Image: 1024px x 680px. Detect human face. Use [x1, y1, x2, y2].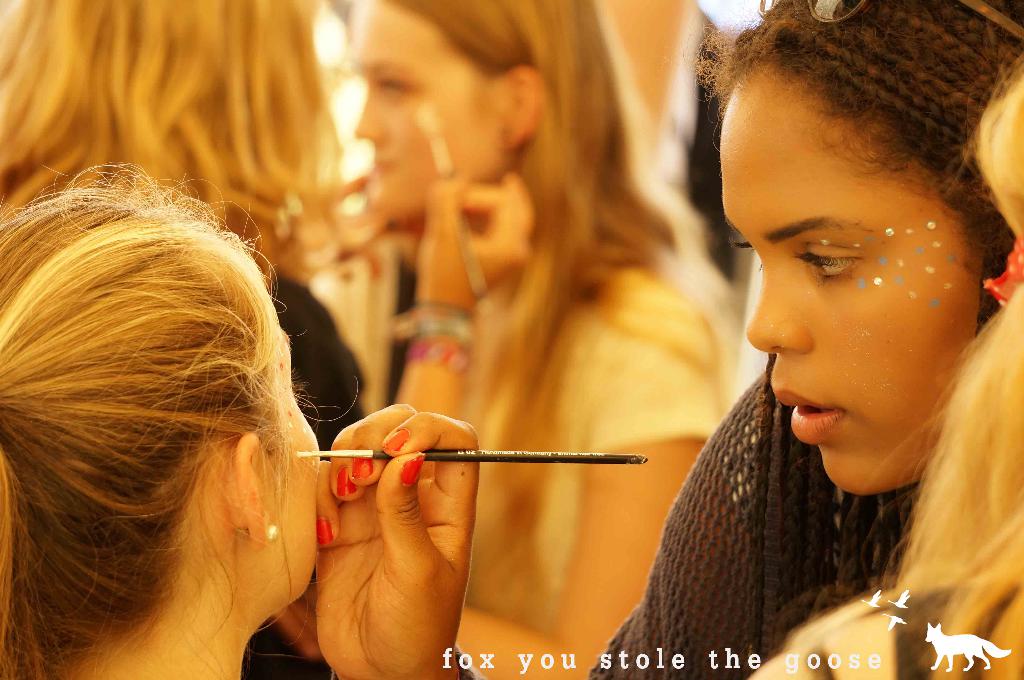
[716, 72, 991, 491].
